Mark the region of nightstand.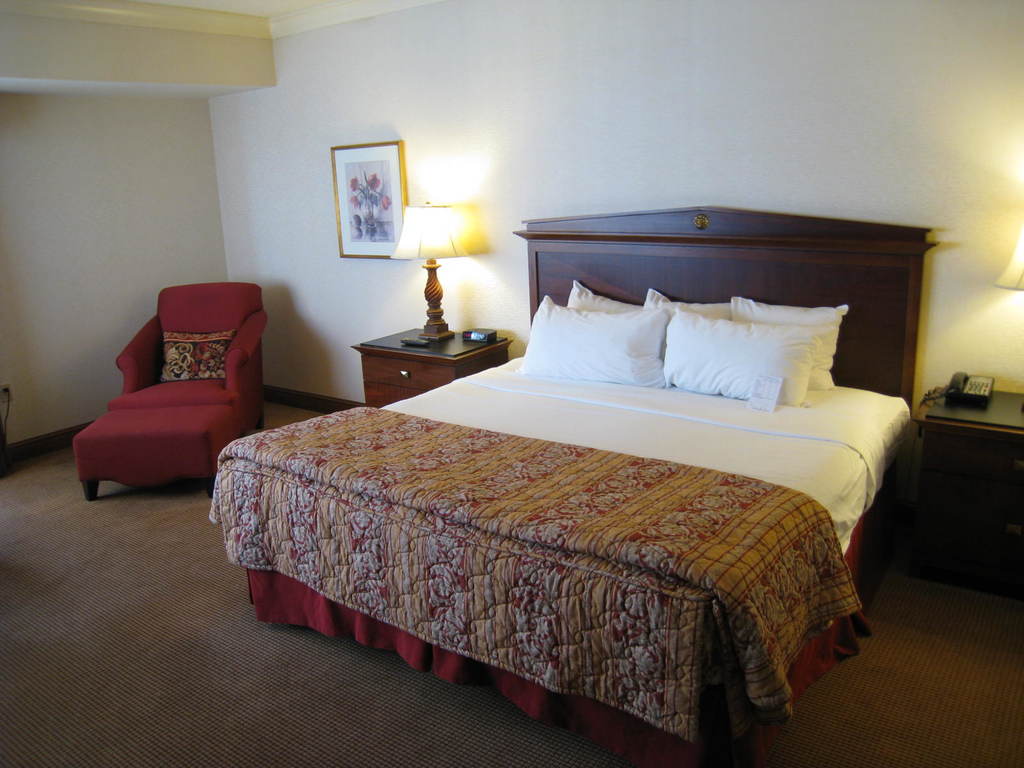
Region: region(900, 380, 1023, 602).
